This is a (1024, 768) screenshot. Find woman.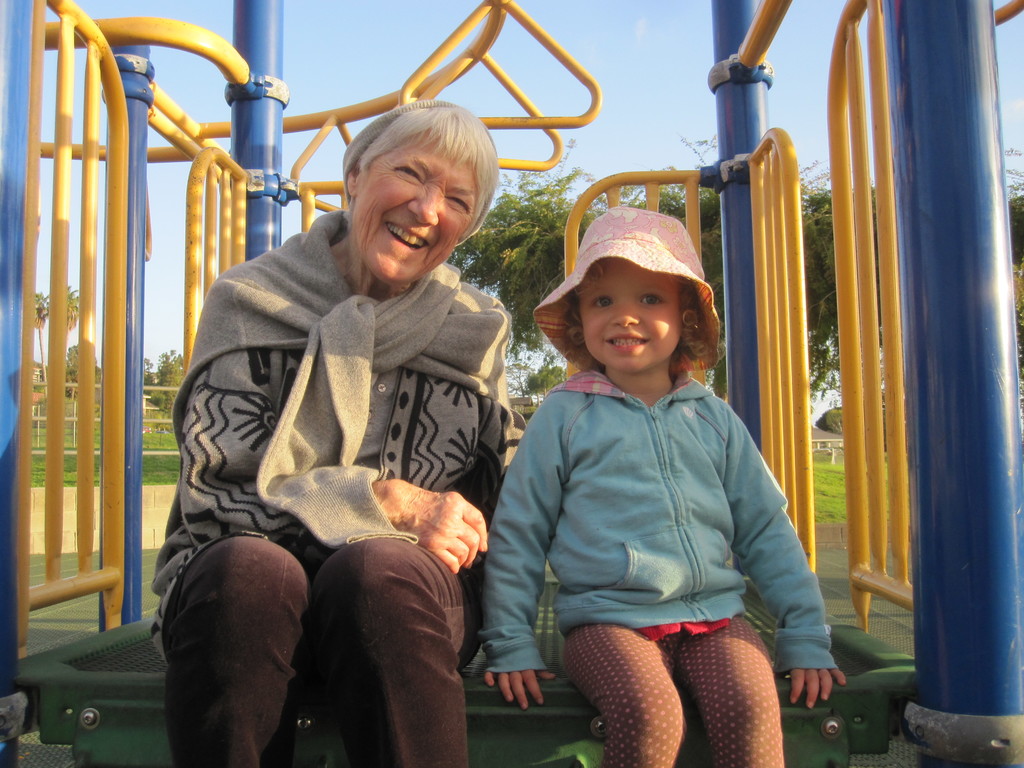
Bounding box: {"x1": 151, "y1": 98, "x2": 519, "y2": 745}.
